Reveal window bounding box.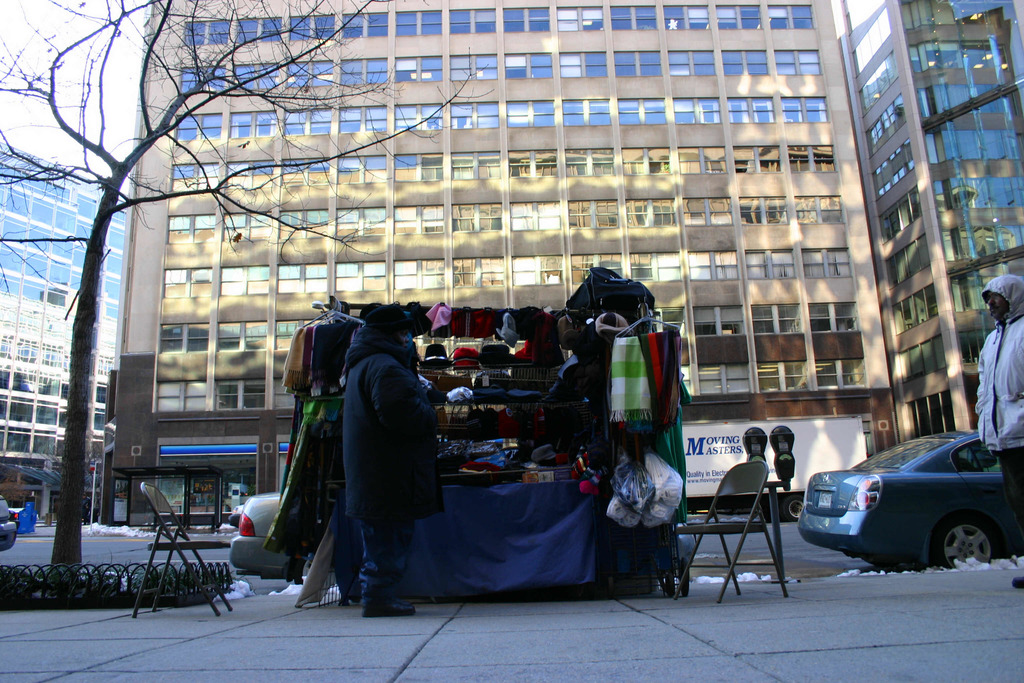
Revealed: x1=780 y1=48 x2=816 y2=73.
